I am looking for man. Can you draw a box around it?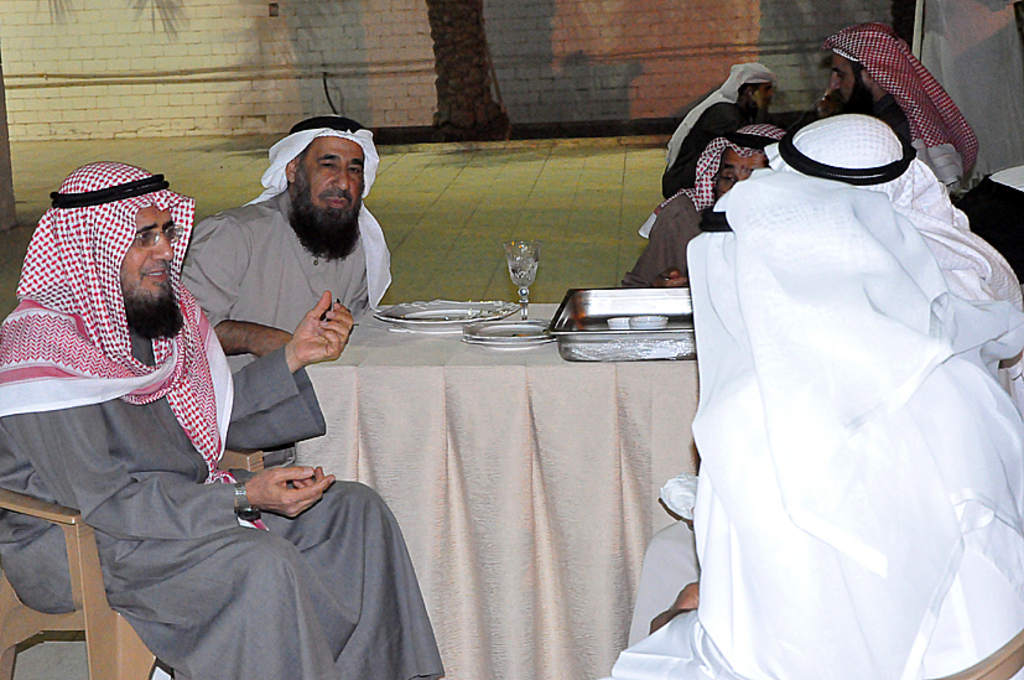
Sure, the bounding box is BBox(170, 113, 390, 377).
